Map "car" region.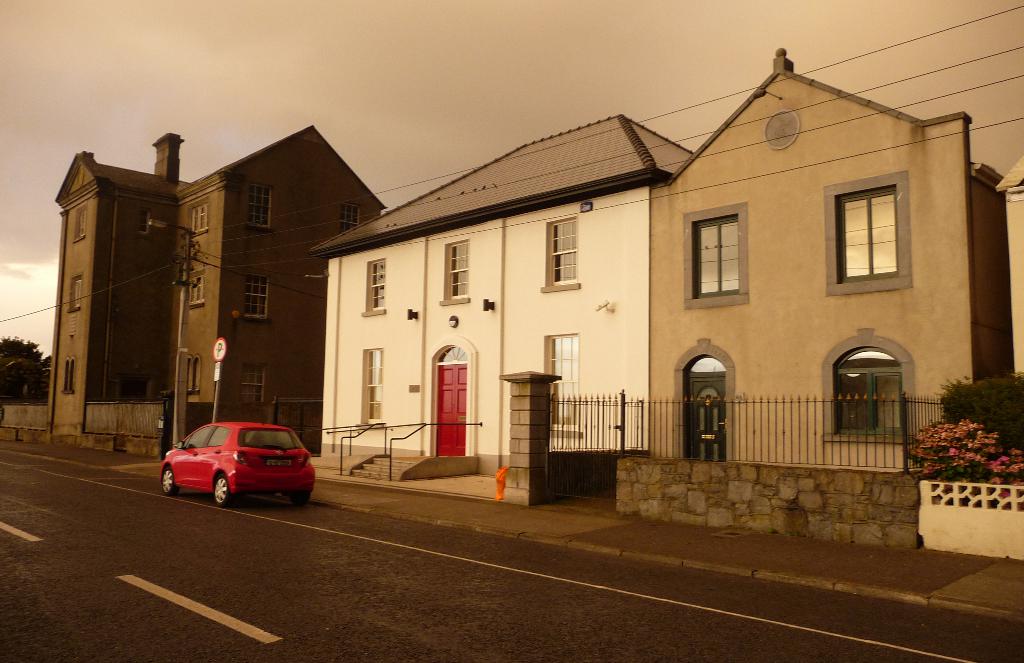
Mapped to {"x1": 157, "y1": 415, "x2": 313, "y2": 509}.
